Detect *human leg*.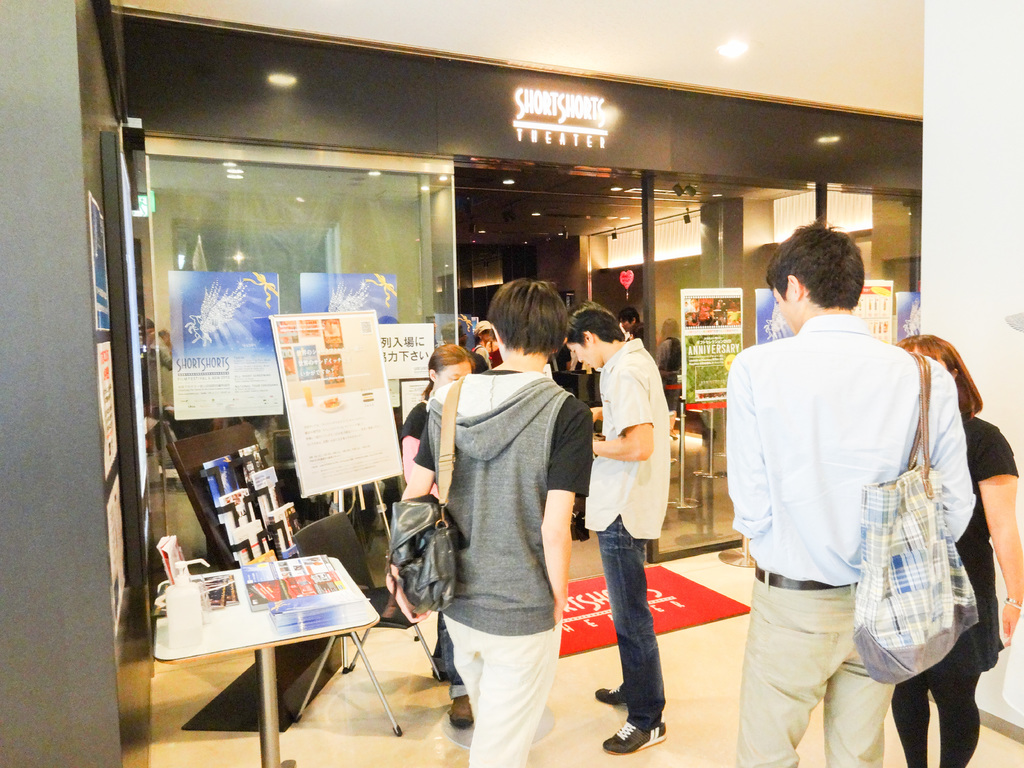
Detected at box(826, 683, 895, 767).
